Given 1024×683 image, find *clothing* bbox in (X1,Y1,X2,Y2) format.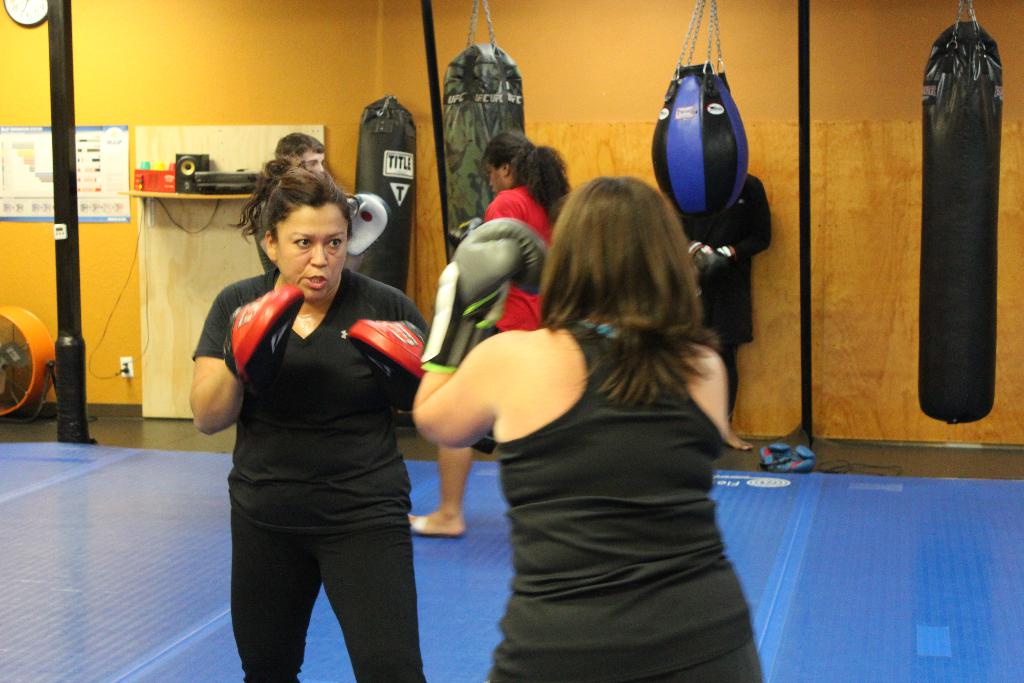
(204,220,429,656).
